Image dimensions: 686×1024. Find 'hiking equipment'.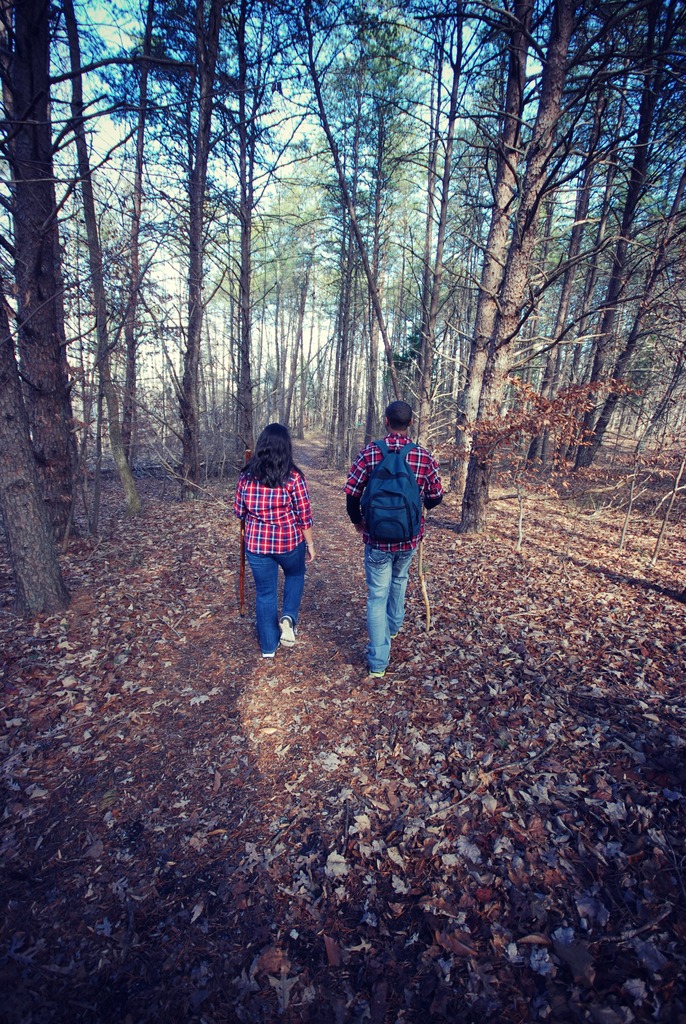
region(357, 435, 423, 550).
